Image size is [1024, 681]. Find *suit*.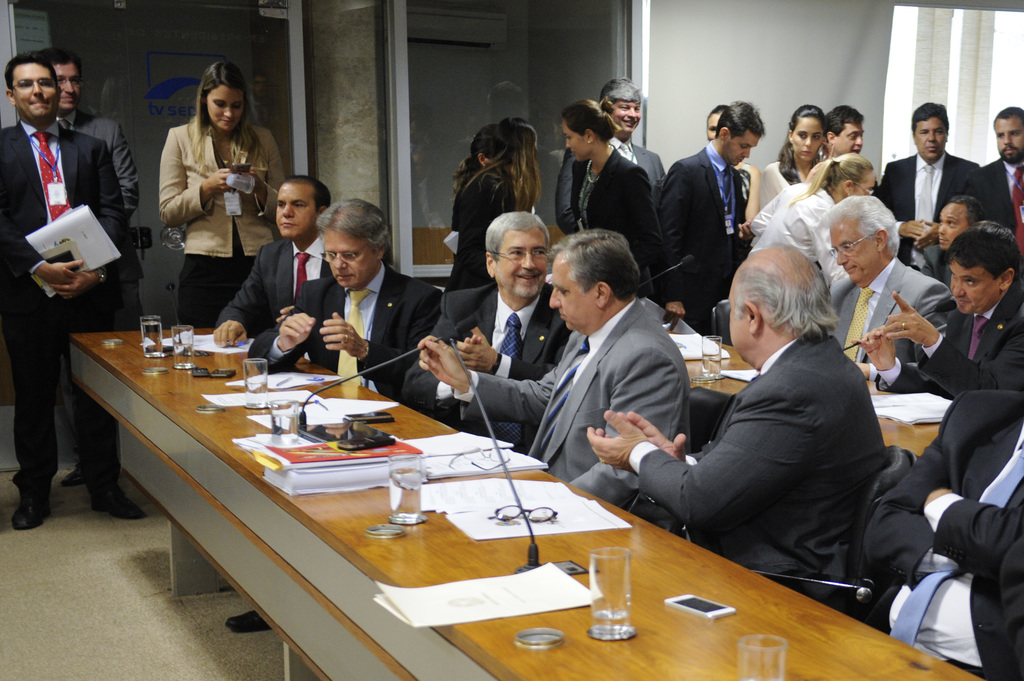
(72, 108, 140, 225).
